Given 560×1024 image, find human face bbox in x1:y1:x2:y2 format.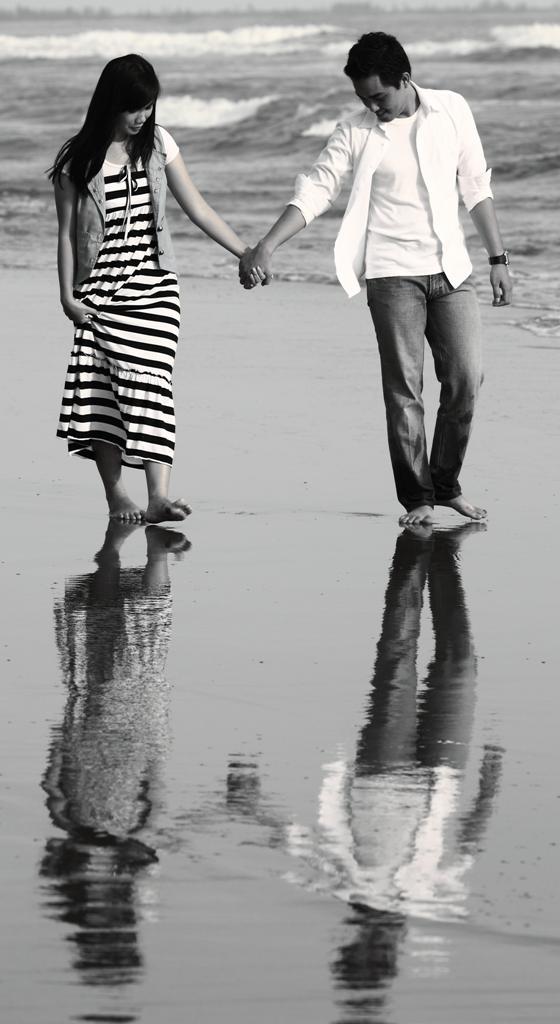
118:106:151:141.
